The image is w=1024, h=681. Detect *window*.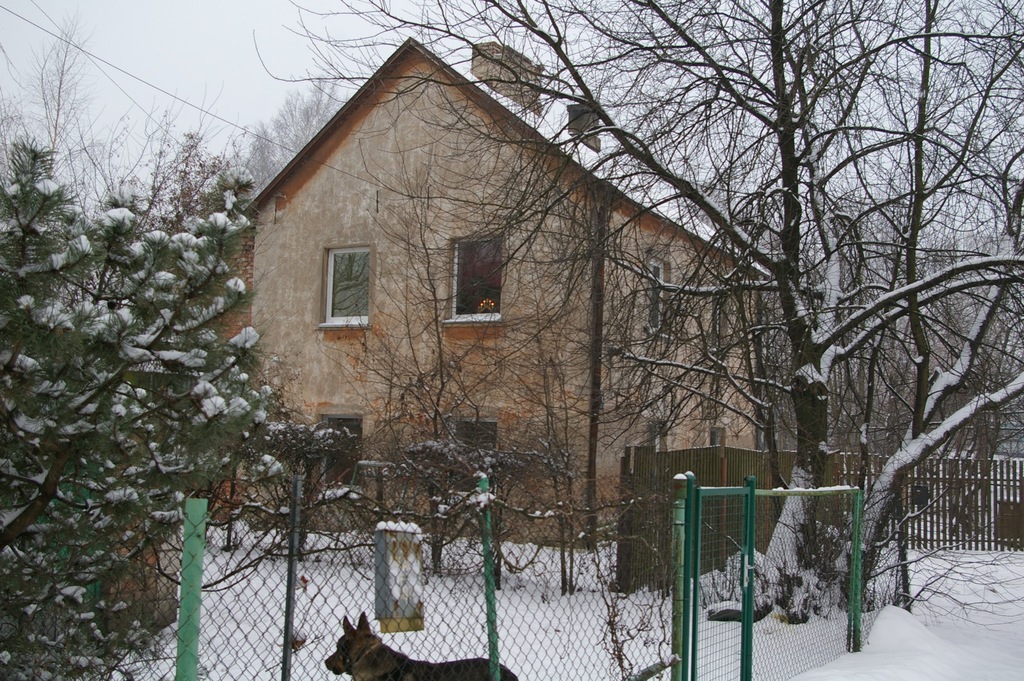
Detection: detection(443, 236, 506, 328).
